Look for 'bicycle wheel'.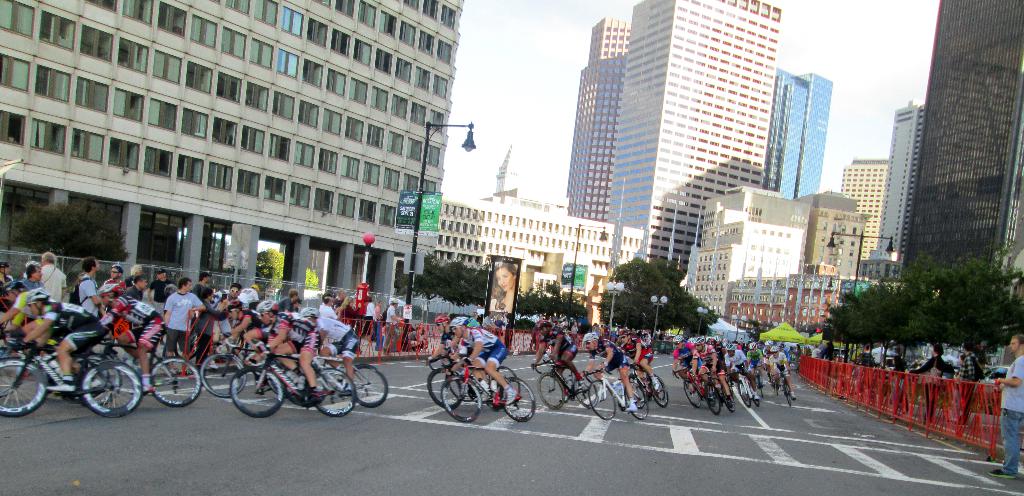
Found: x1=229, y1=364, x2=282, y2=418.
